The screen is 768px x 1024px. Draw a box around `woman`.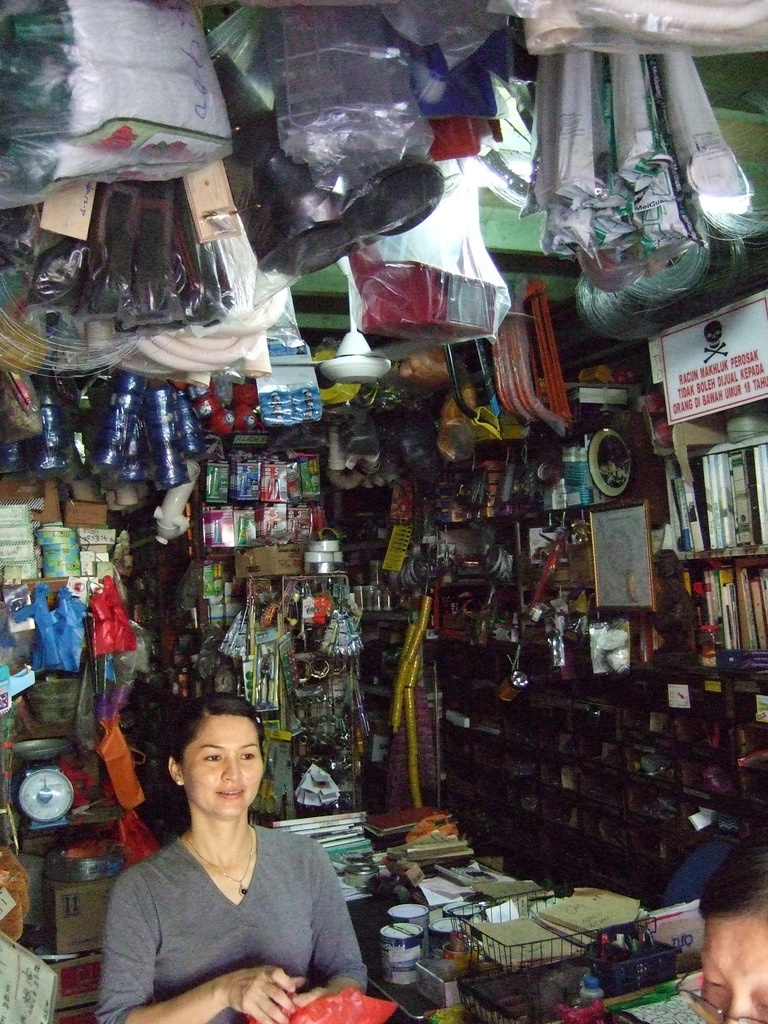
<box>104,694,370,1023</box>.
